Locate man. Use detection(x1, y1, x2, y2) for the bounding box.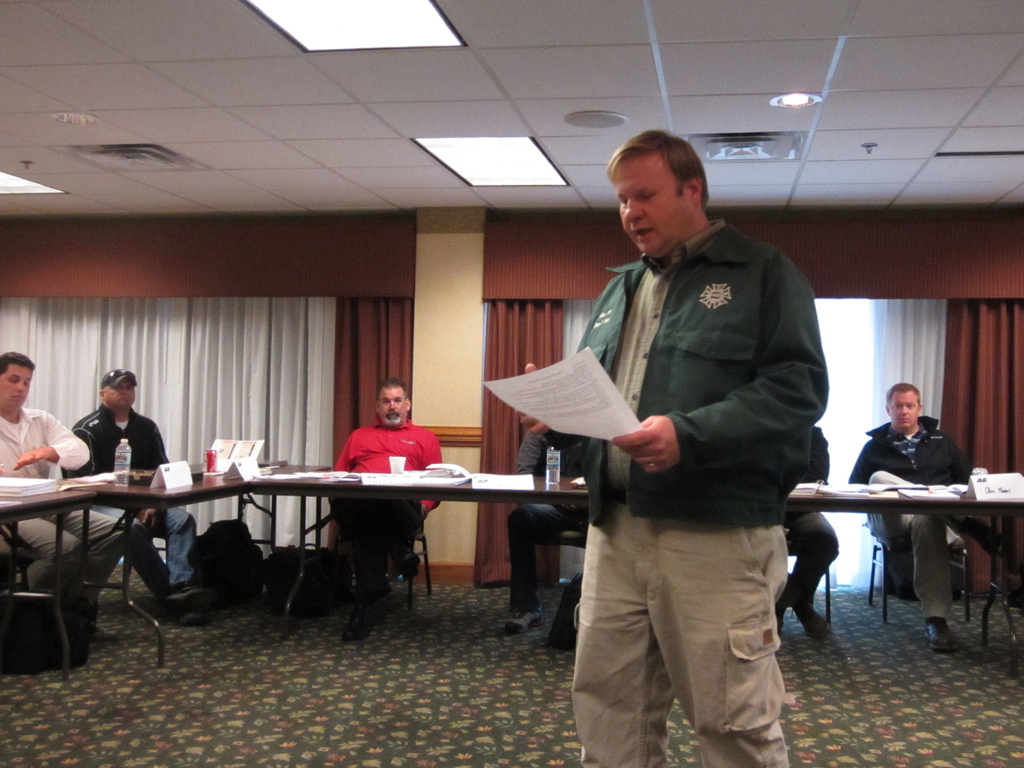
detection(842, 378, 1023, 653).
